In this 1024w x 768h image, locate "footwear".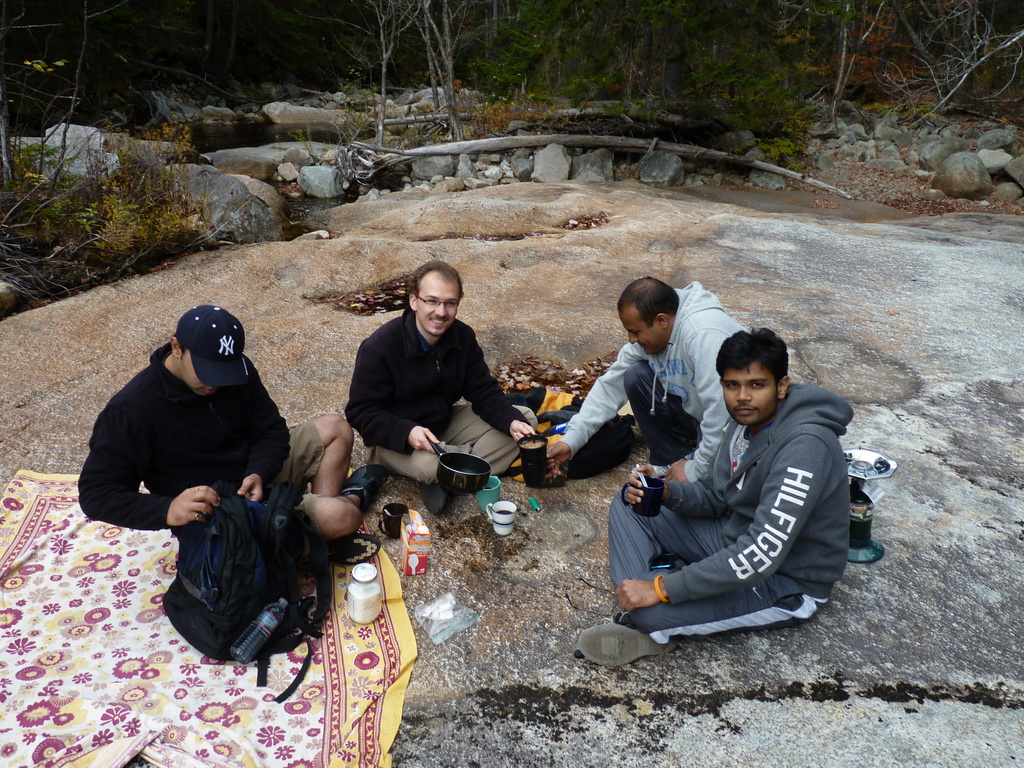
Bounding box: left=347, top=461, right=384, bottom=499.
